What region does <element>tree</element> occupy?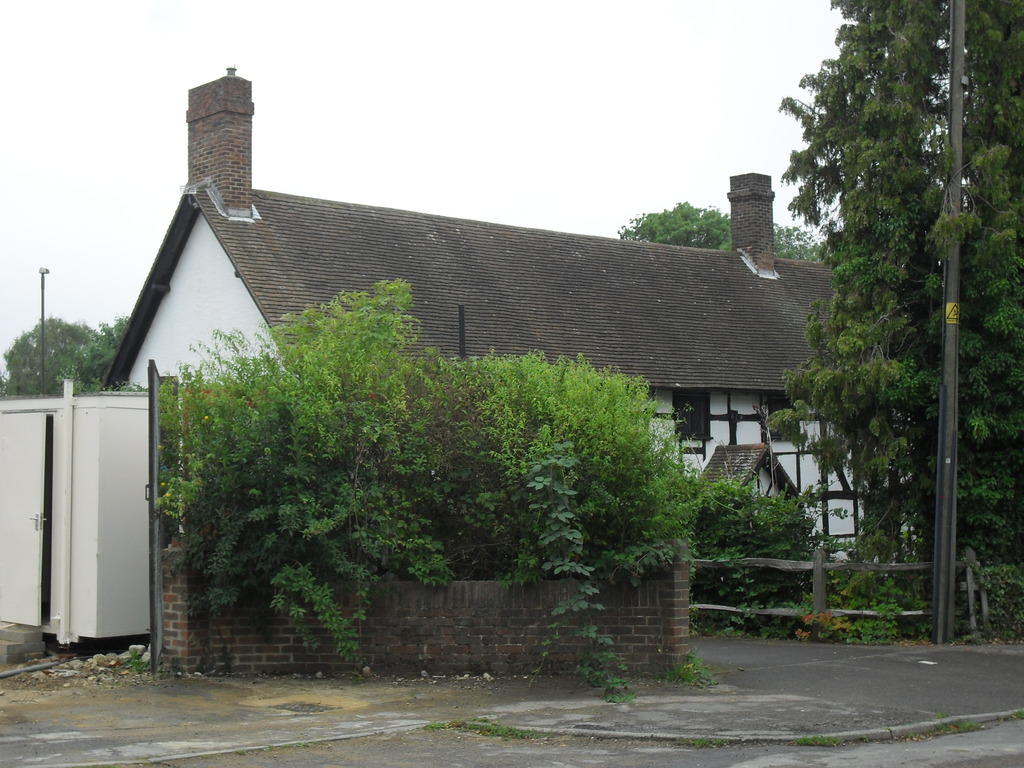
0, 310, 97, 396.
